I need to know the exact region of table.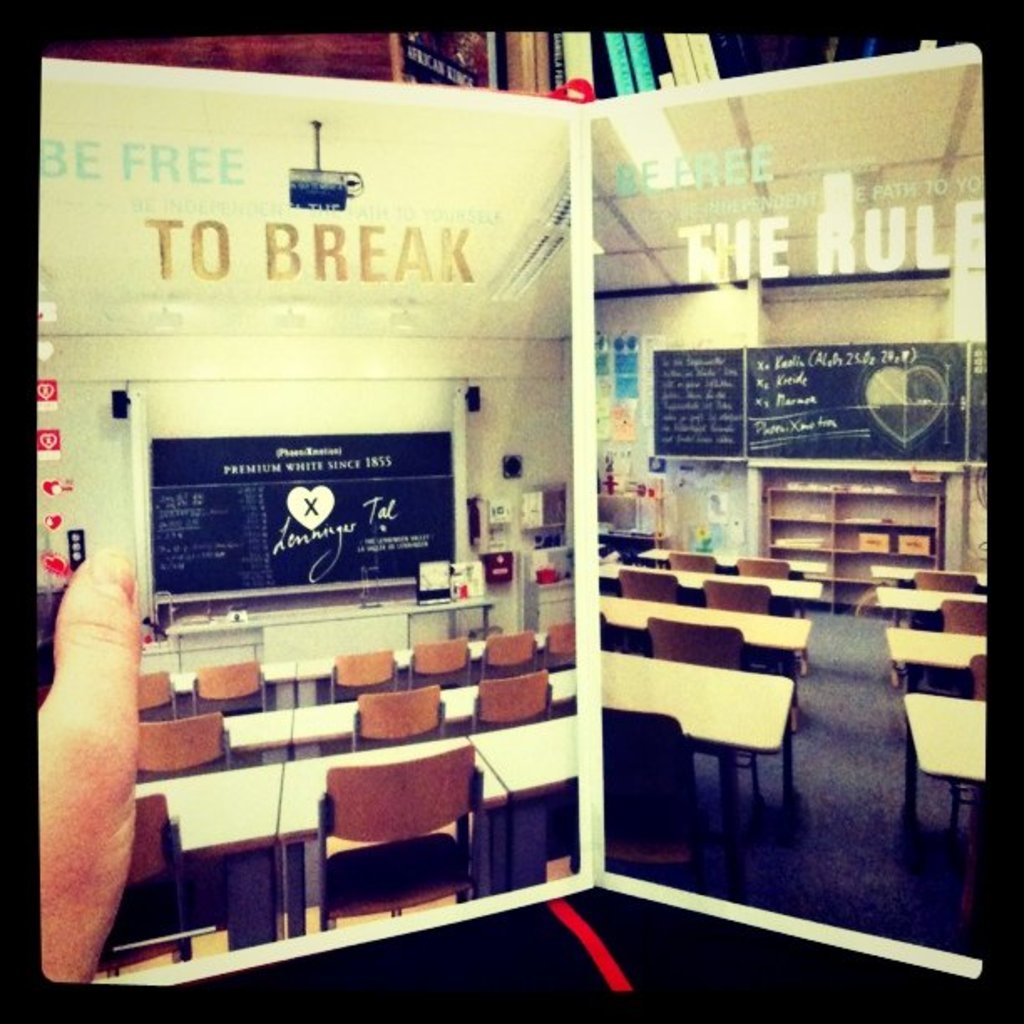
Region: region(171, 659, 301, 701).
